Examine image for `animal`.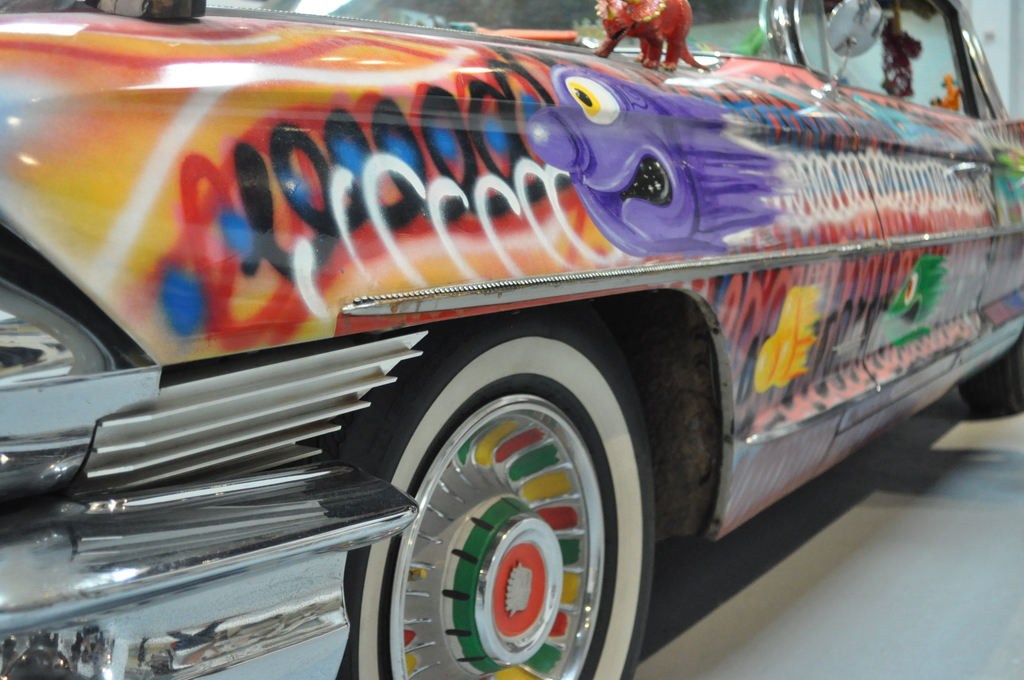
Examination result: x1=525 y1=63 x2=787 y2=255.
